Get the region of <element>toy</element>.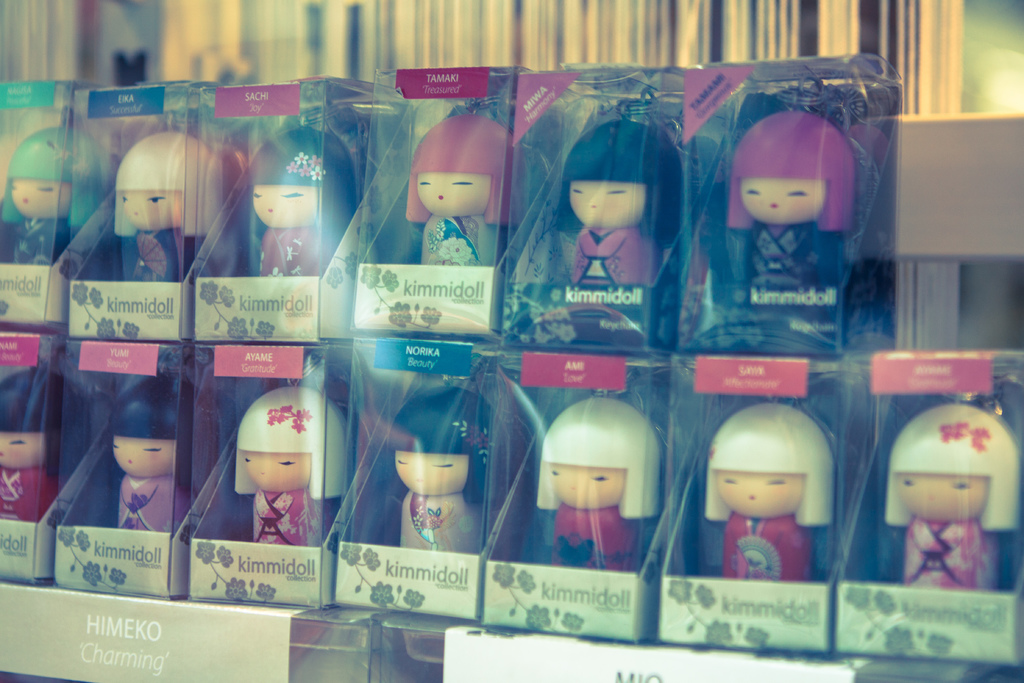
bbox=[700, 399, 847, 579].
